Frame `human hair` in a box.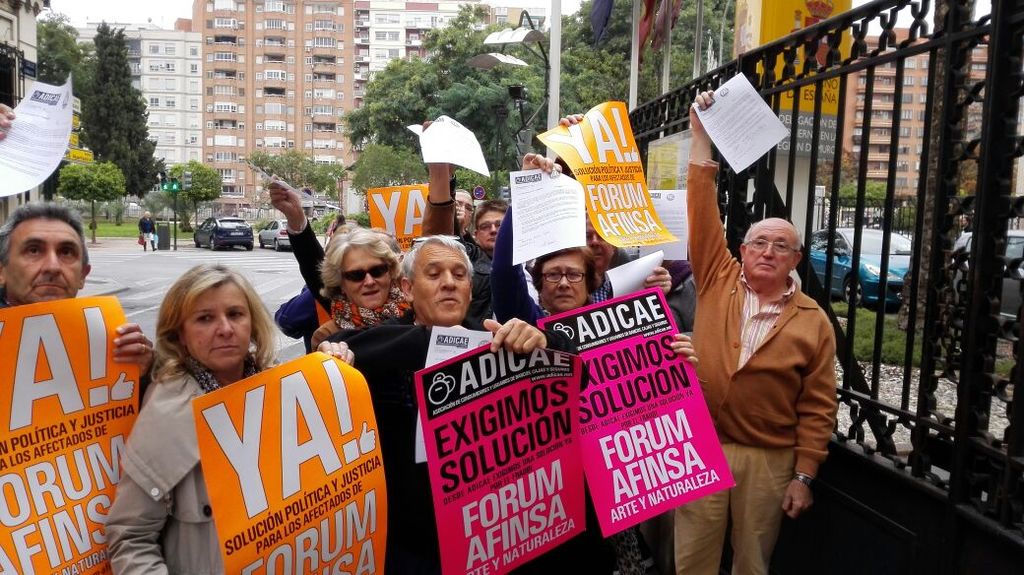
region(319, 224, 401, 291).
